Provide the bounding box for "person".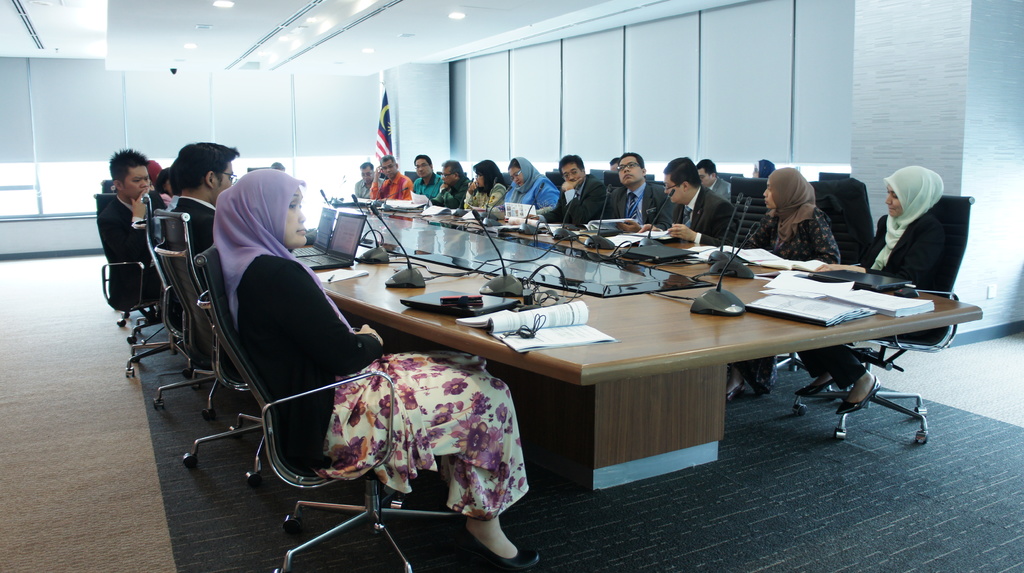
detection(507, 162, 563, 197).
